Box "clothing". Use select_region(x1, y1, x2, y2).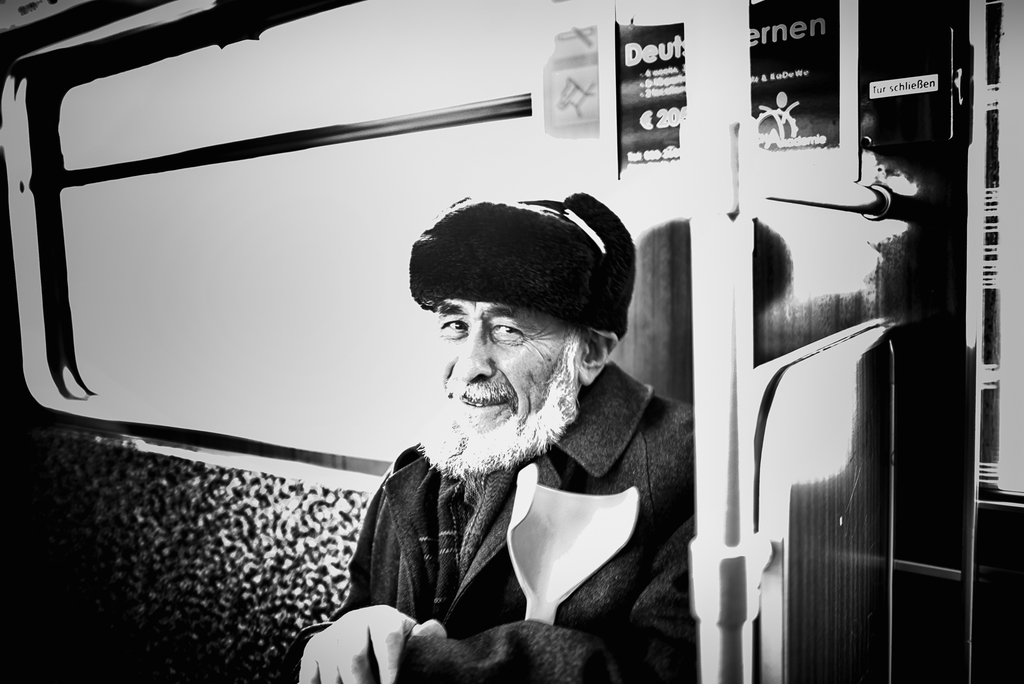
select_region(278, 362, 696, 683).
